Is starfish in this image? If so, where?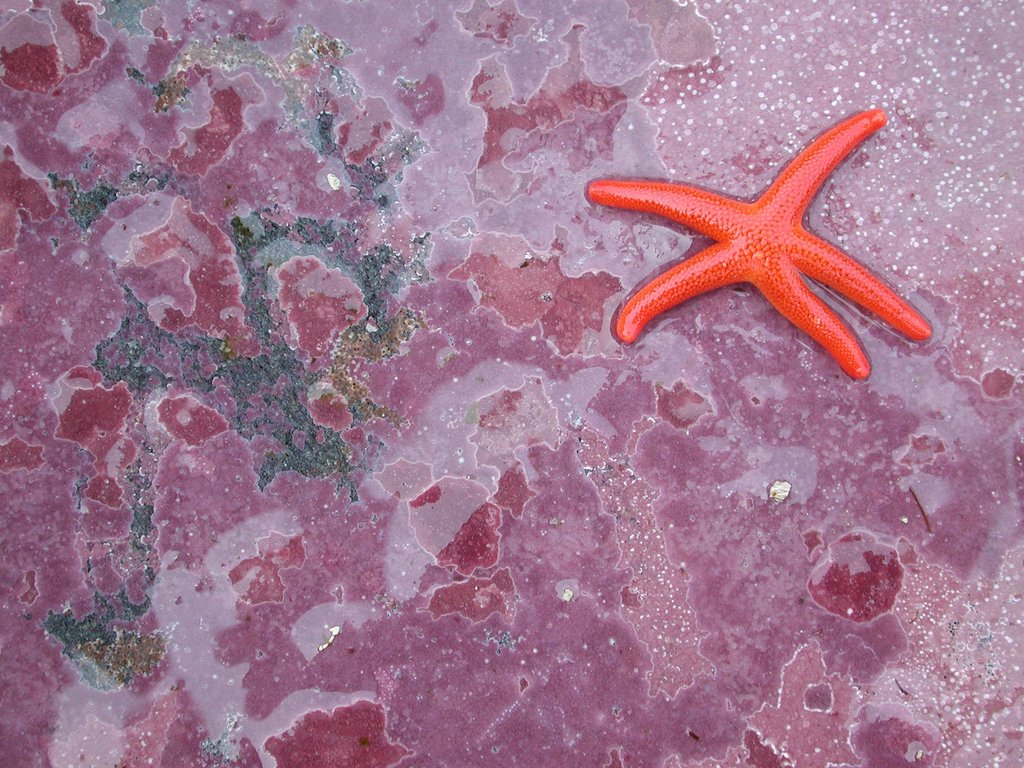
Yes, at Rect(588, 108, 935, 376).
